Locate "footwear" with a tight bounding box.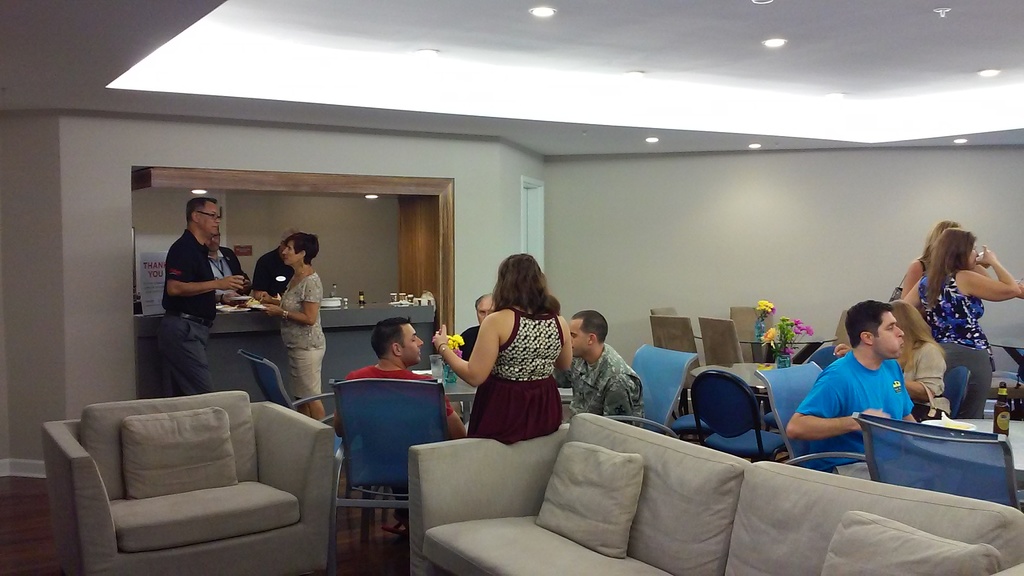
box(383, 515, 408, 538).
